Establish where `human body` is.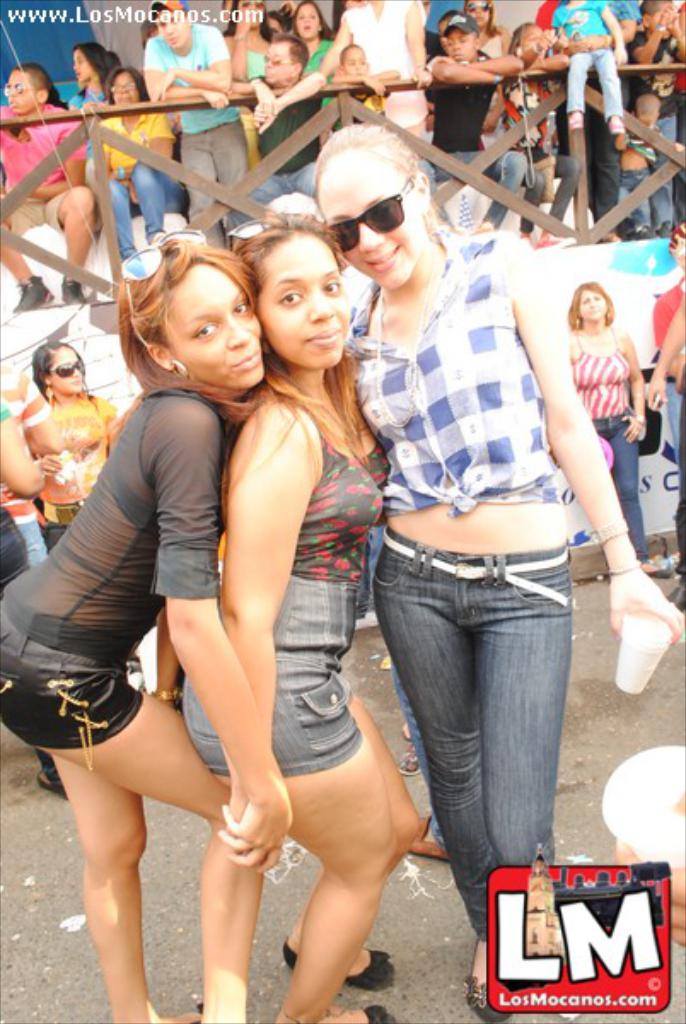
Established at 63 36 128 128.
